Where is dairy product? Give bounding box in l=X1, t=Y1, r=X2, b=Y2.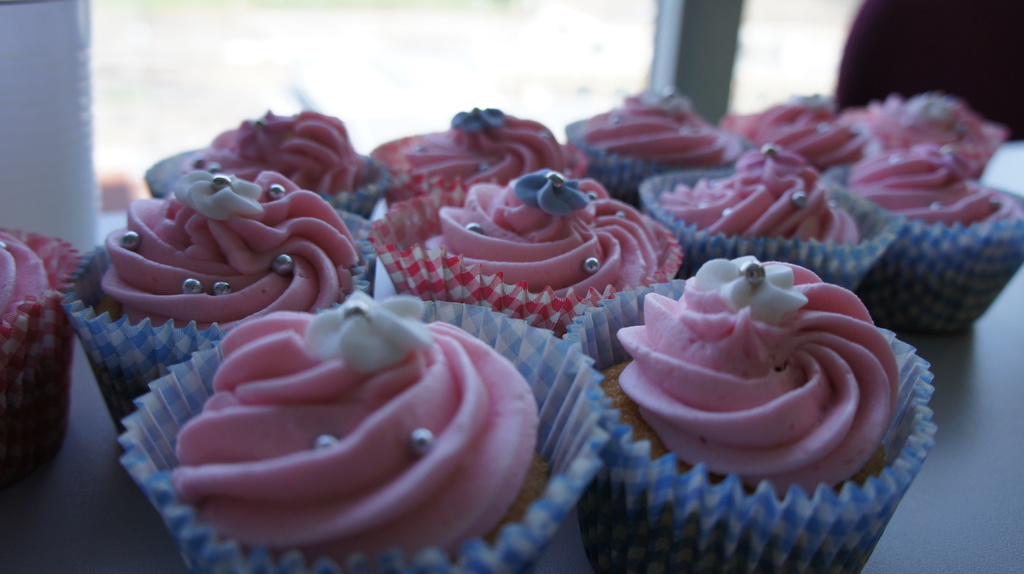
l=409, t=97, r=550, b=196.
